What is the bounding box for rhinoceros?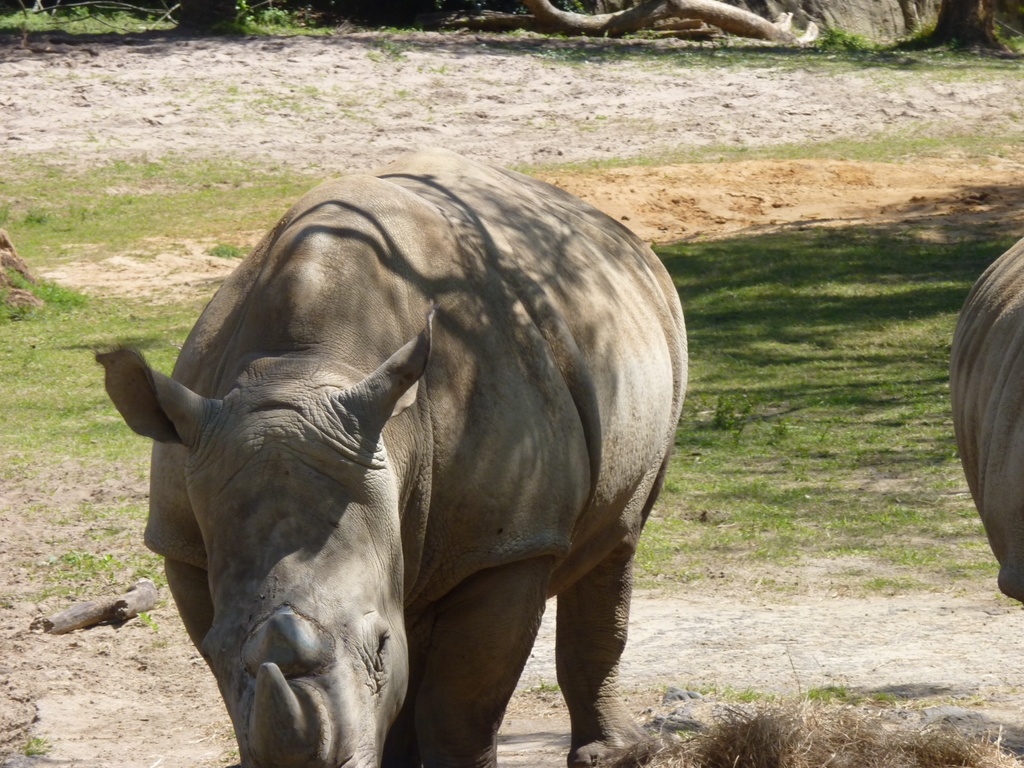
<bbox>943, 222, 1023, 604</bbox>.
